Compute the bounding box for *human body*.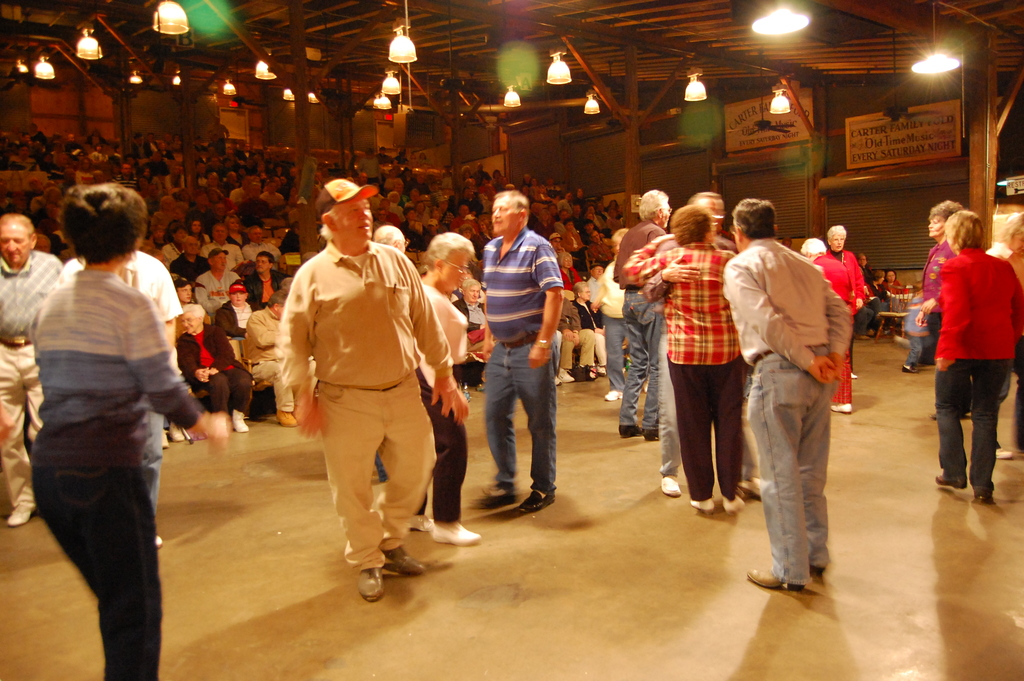
171,234,207,274.
